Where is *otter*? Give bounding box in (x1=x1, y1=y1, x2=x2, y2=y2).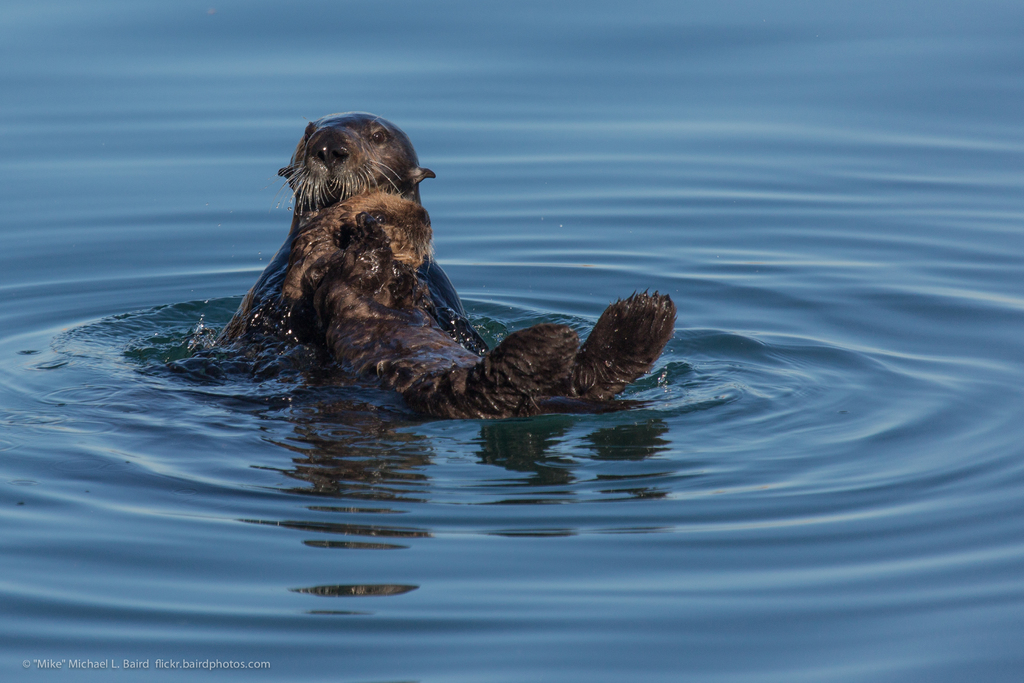
(x1=205, y1=108, x2=477, y2=357).
